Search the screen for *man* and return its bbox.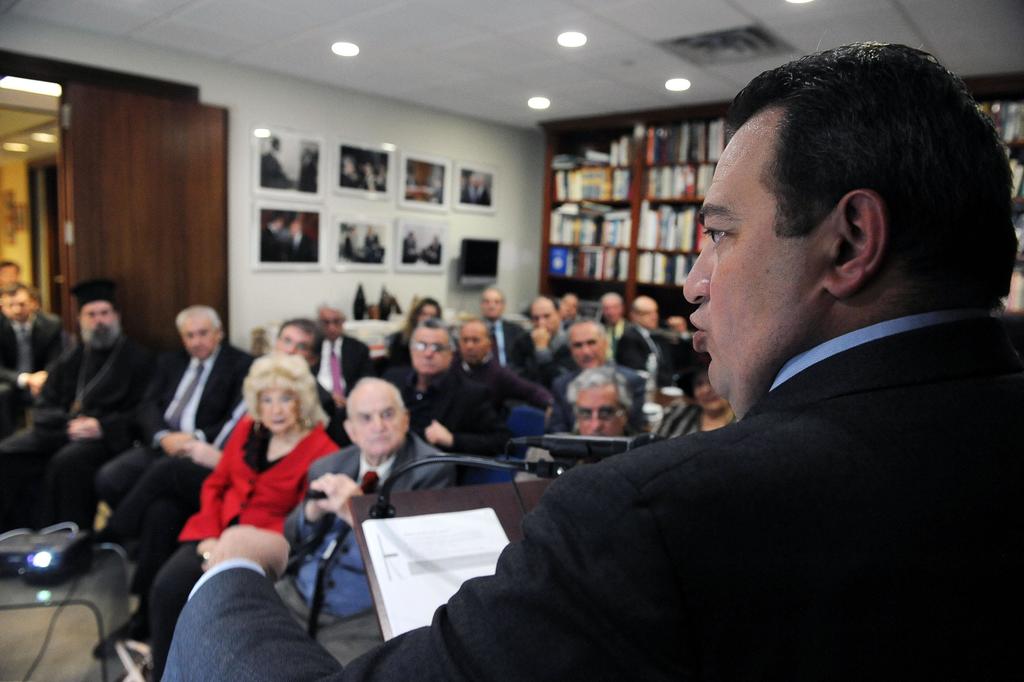
Found: (599, 294, 622, 344).
